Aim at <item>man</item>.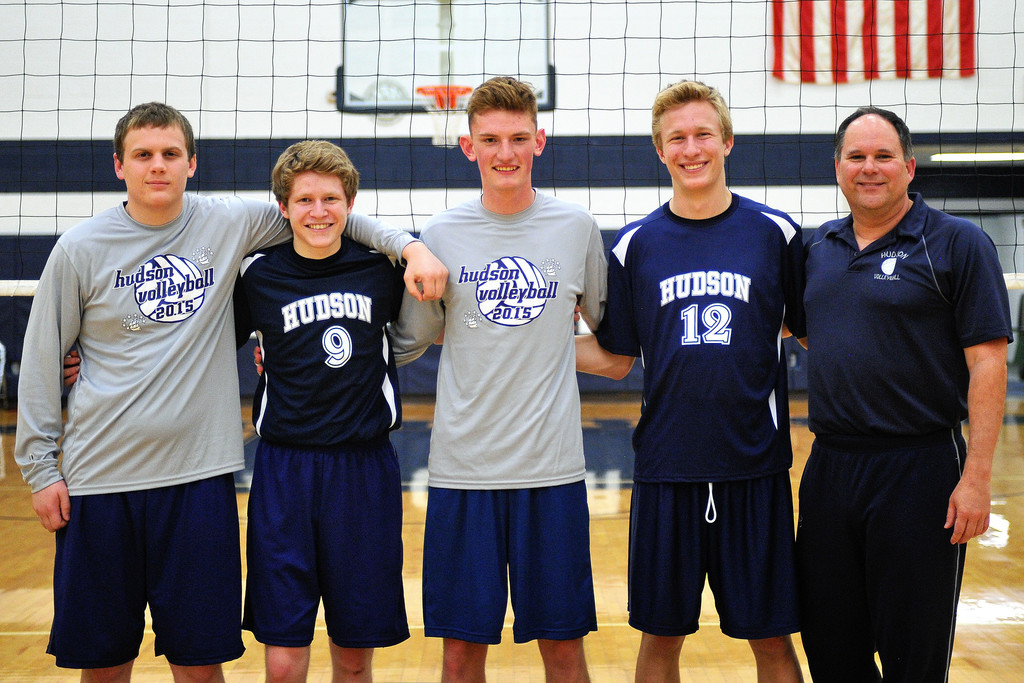
Aimed at (566, 76, 821, 682).
